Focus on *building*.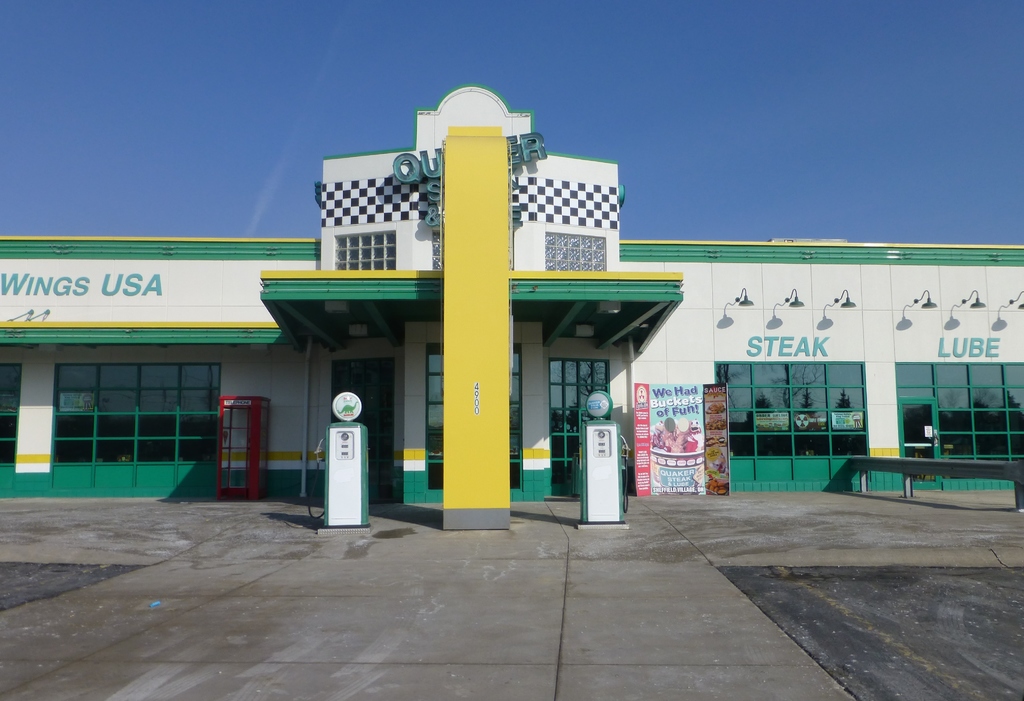
Focused at crop(0, 88, 1023, 535).
